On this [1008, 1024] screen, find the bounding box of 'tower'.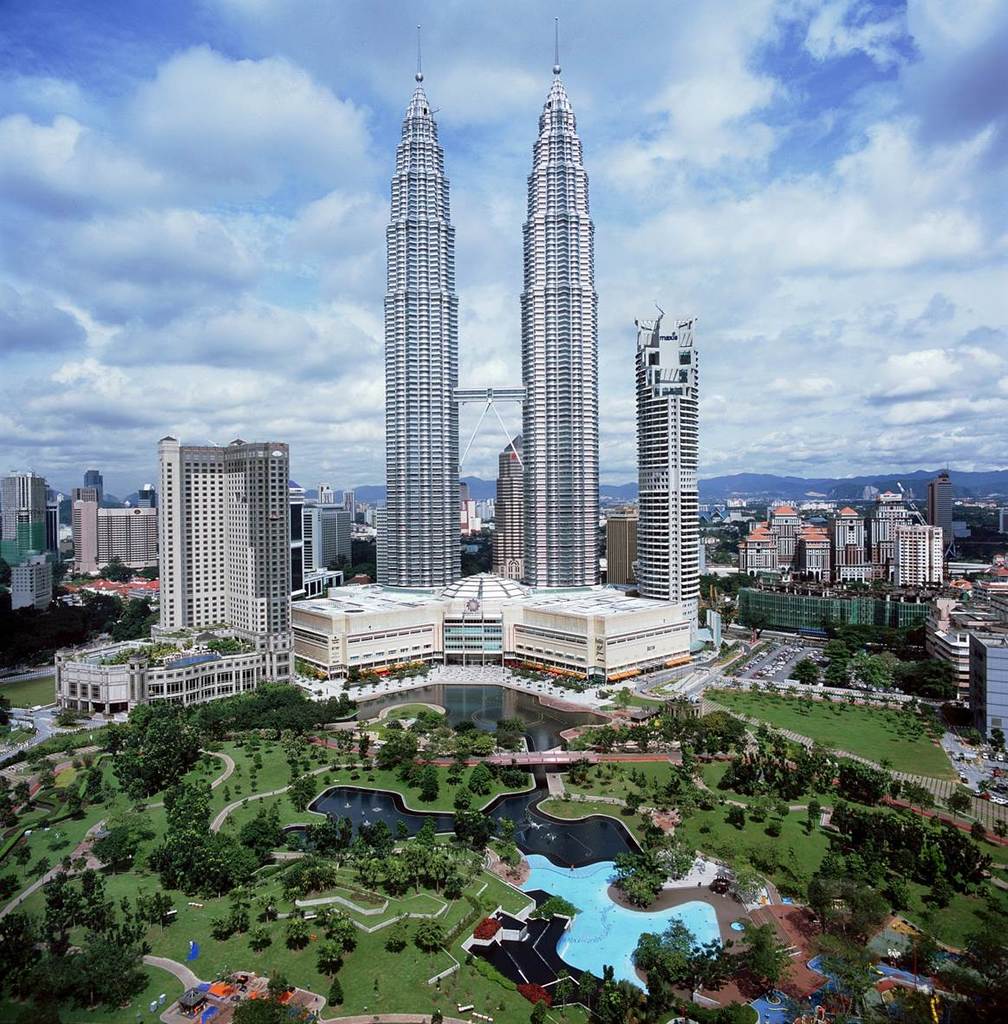
Bounding box: {"x1": 0, "y1": 475, "x2": 47, "y2": 565}.
